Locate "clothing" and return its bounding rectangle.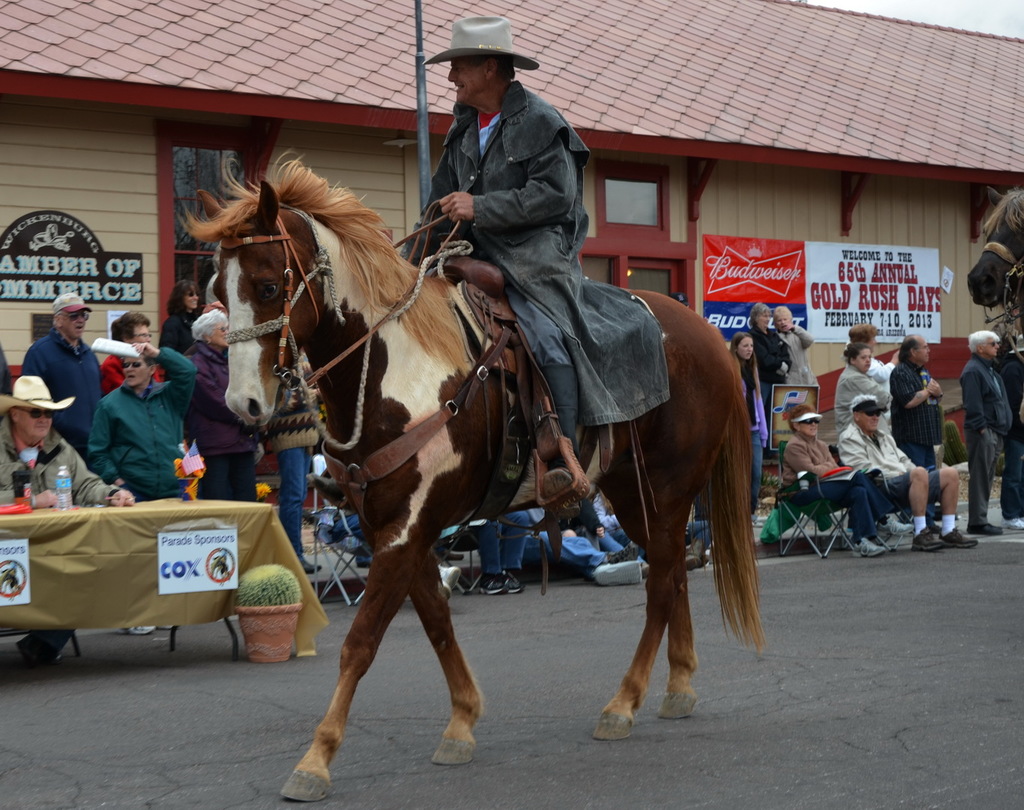
select_region(838, 424, 940, 499).
